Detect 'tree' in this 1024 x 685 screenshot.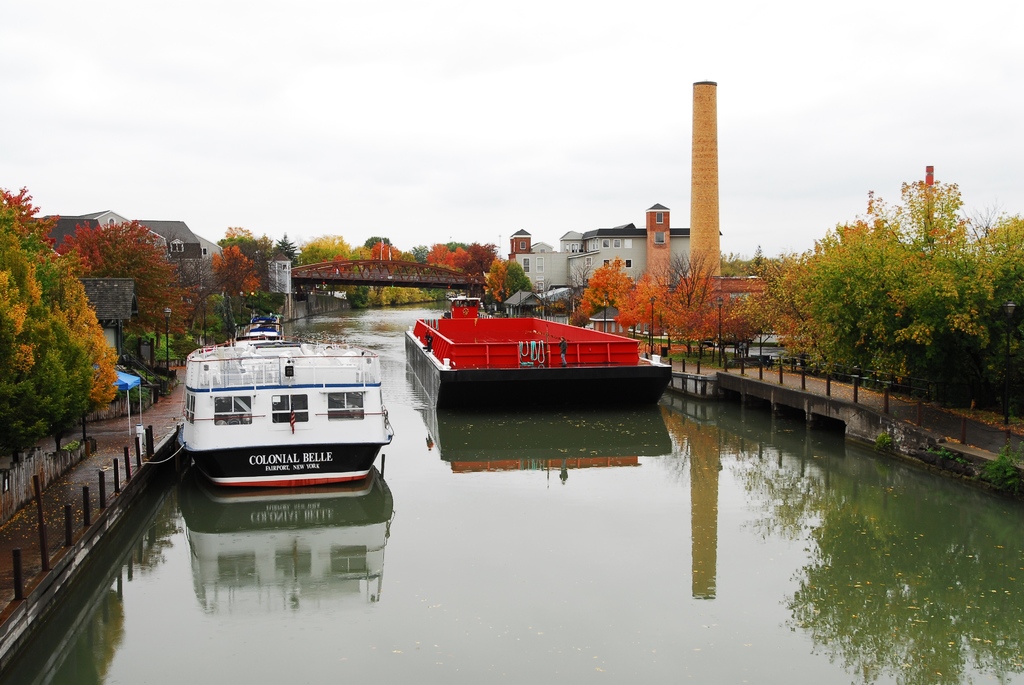
Detection: 932/212/1023/401.
